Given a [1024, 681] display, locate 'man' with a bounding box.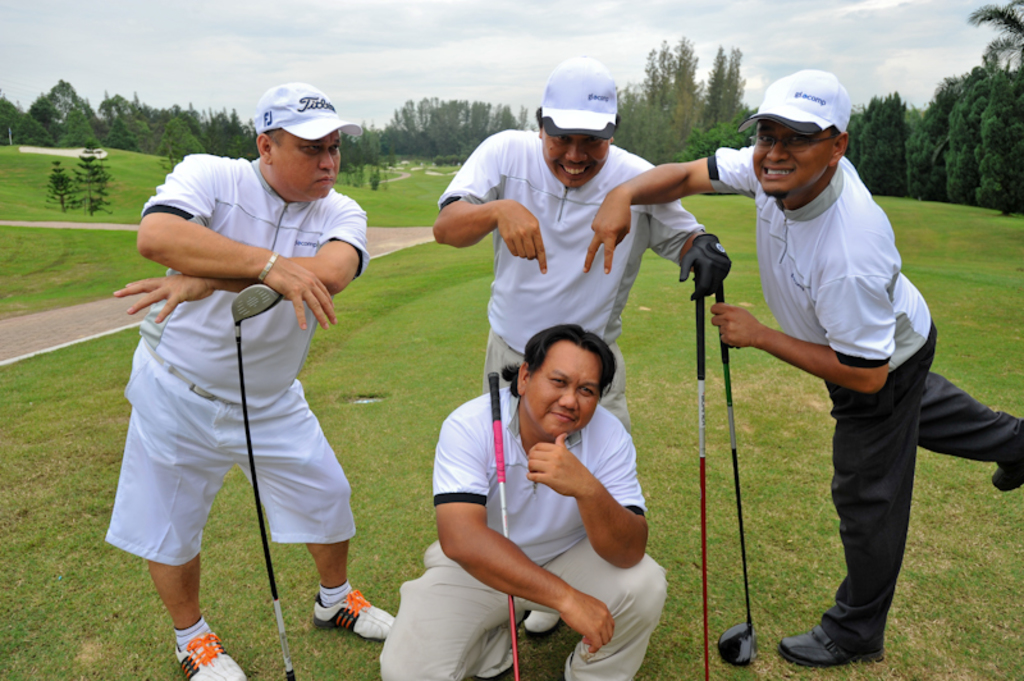
Located: detection(577, 65, 1023, 661).
